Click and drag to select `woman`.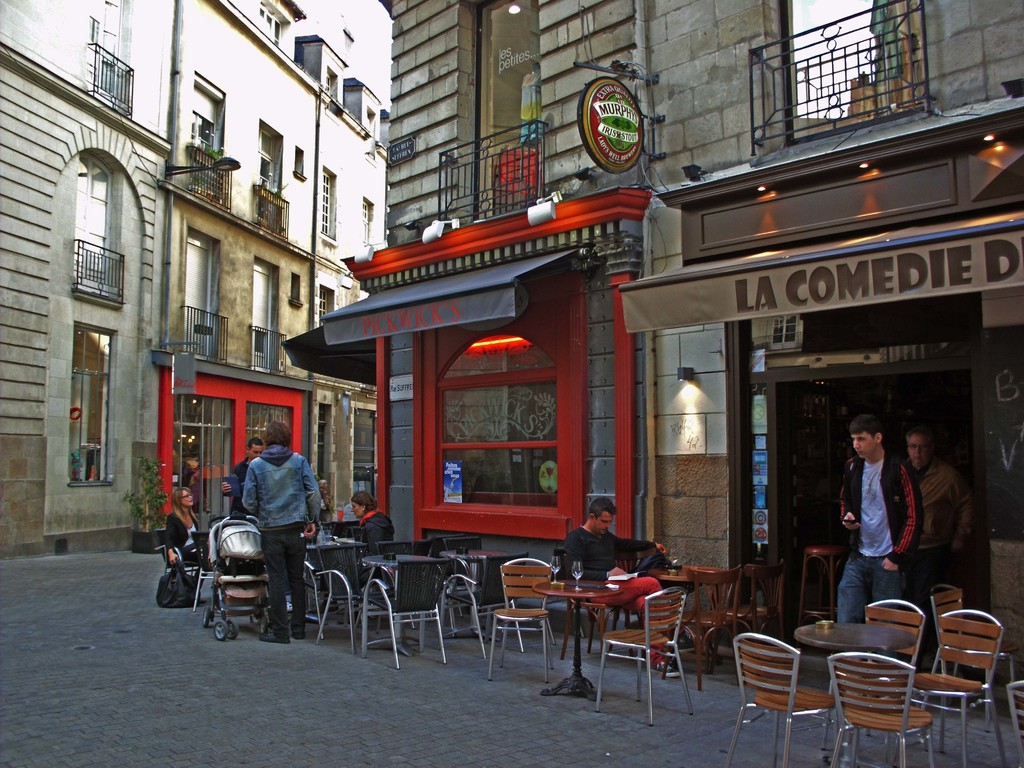
Selection: bbox=[162, 484, 204, 594].
